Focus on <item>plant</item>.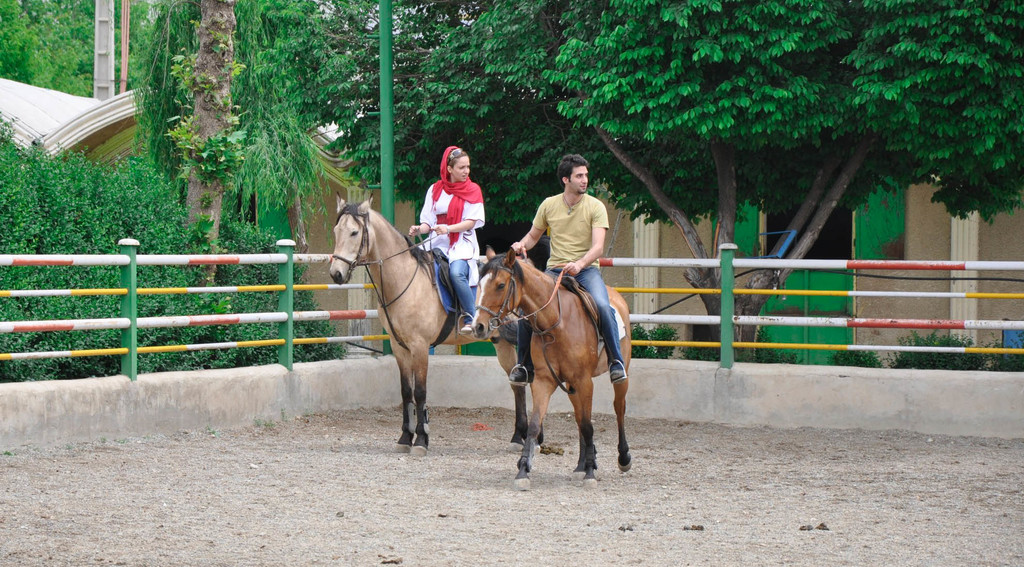
Focused at {"left": 162, "top": 31, "right": 255, "bottom": 206}.
